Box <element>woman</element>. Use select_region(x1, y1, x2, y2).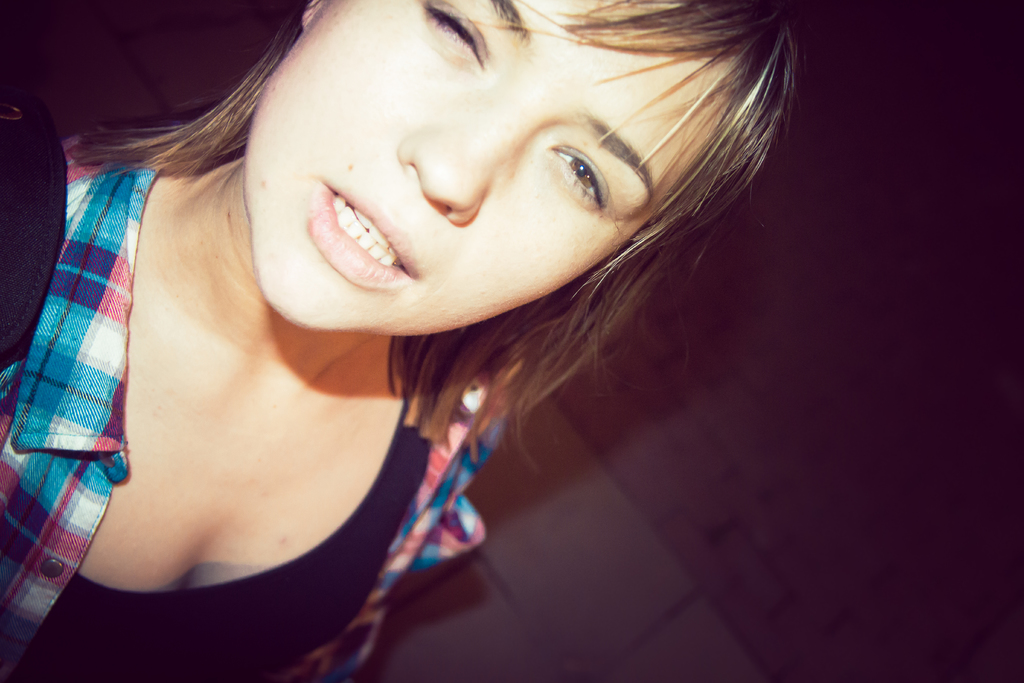
select_region(0, 0, 844, 654).
